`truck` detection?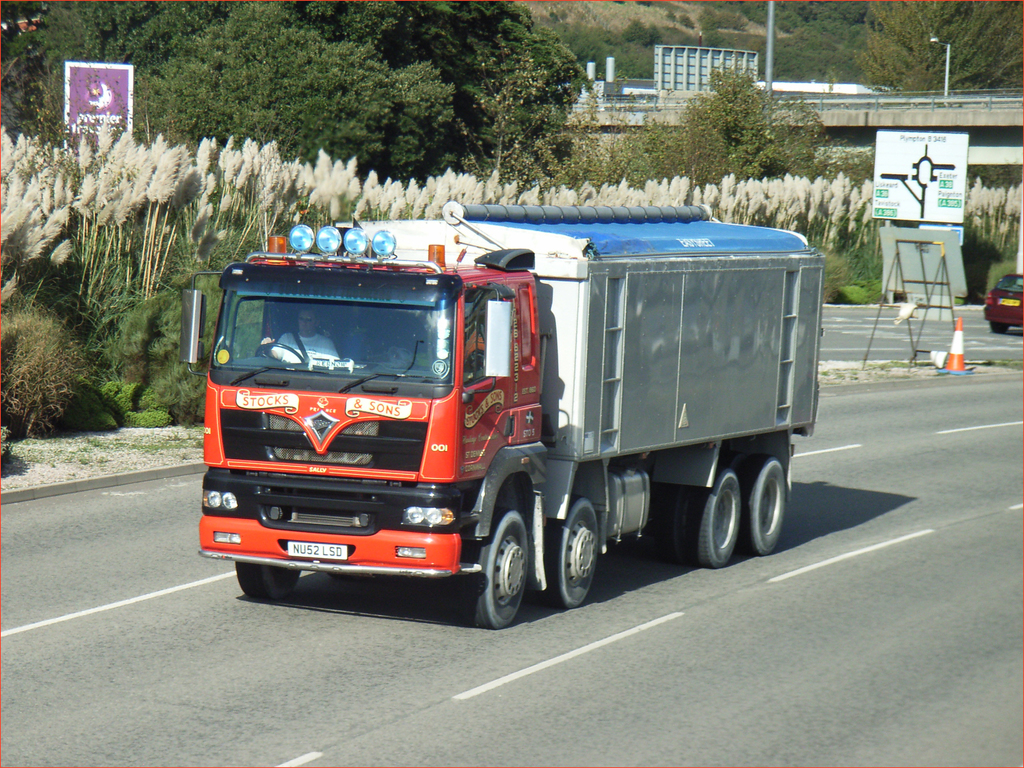
<region>191, 193, 840, 644</region>
